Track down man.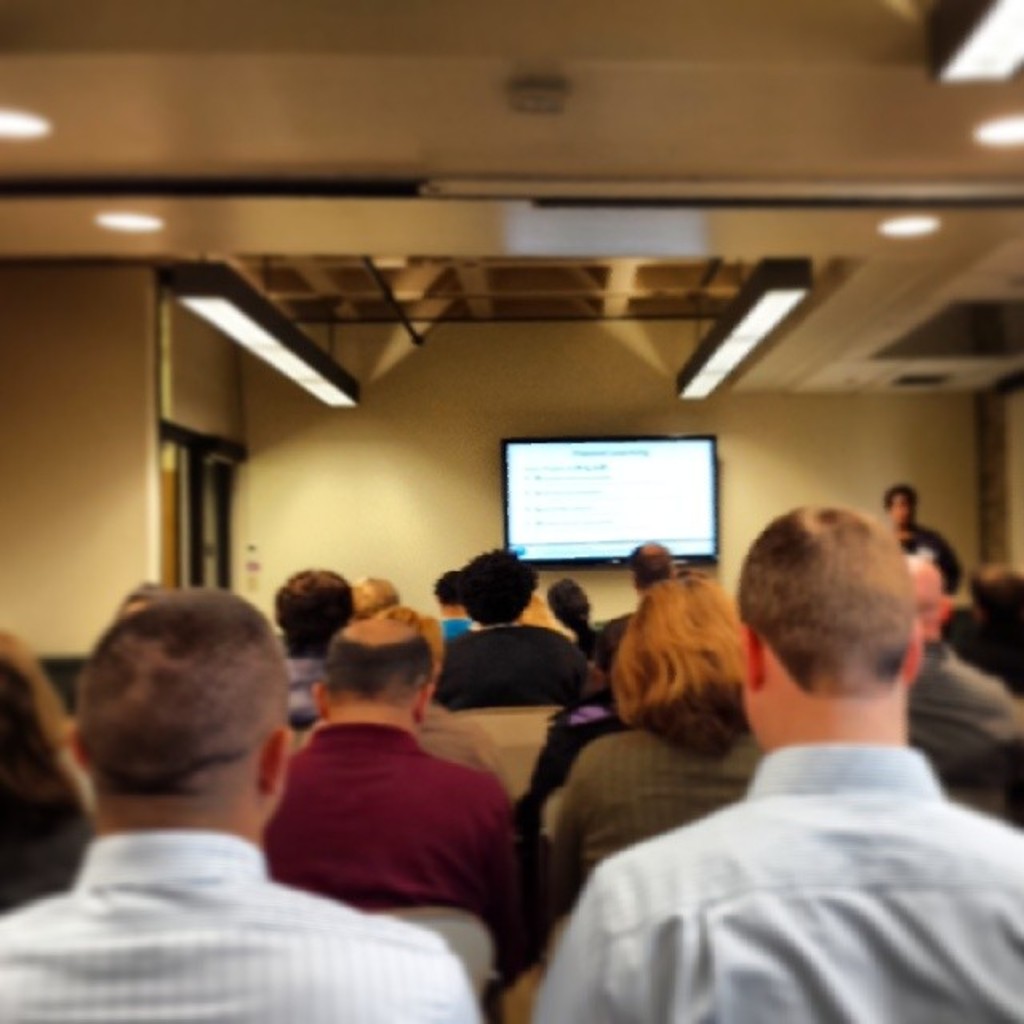
Tracked to region(254, 622, 517, 931).
